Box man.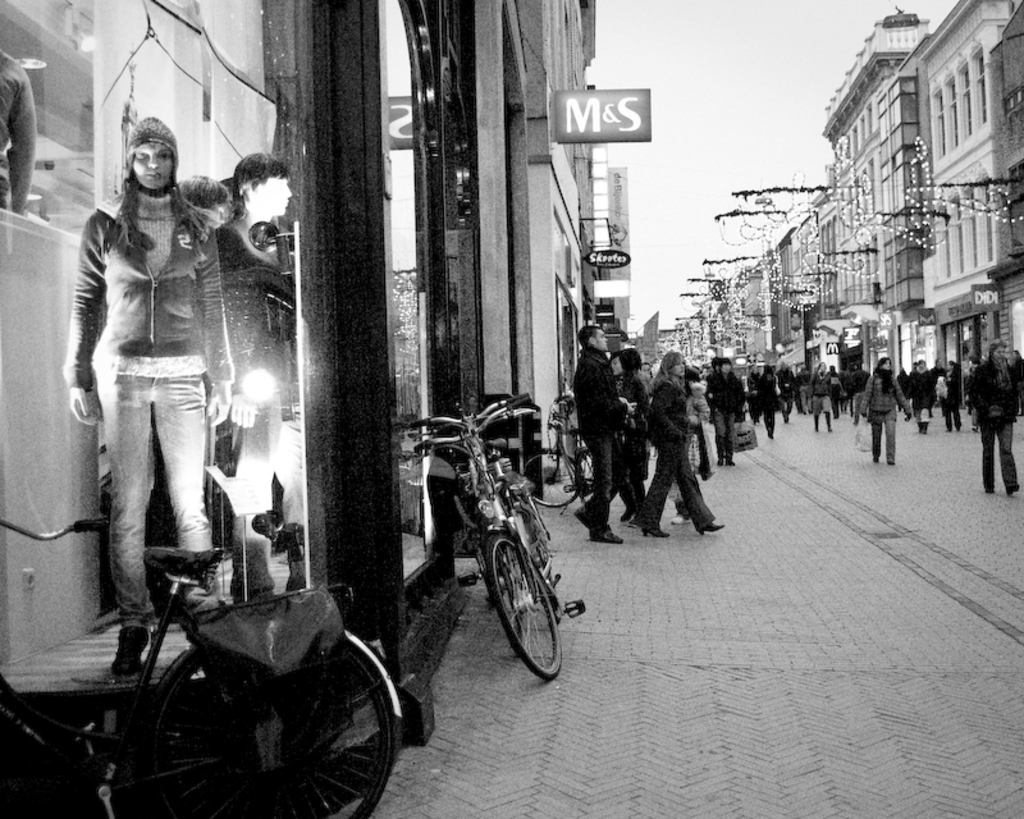
box=[64, 95, 255, 673].
